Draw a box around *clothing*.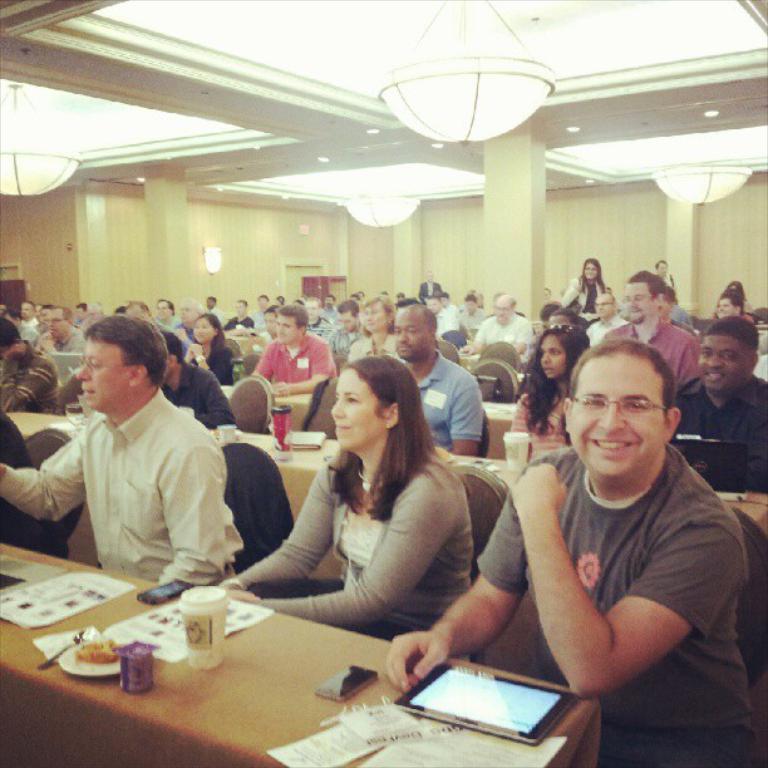
<box>409,340,483,449</box>.
